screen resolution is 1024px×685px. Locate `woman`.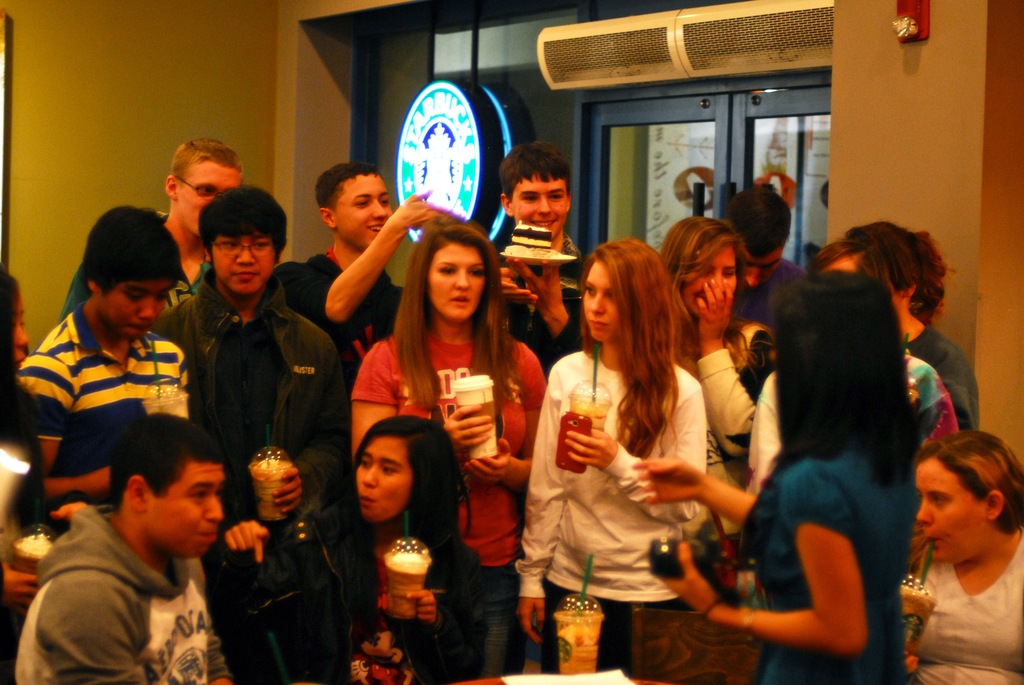
locate(513, 235, 712, 684).
